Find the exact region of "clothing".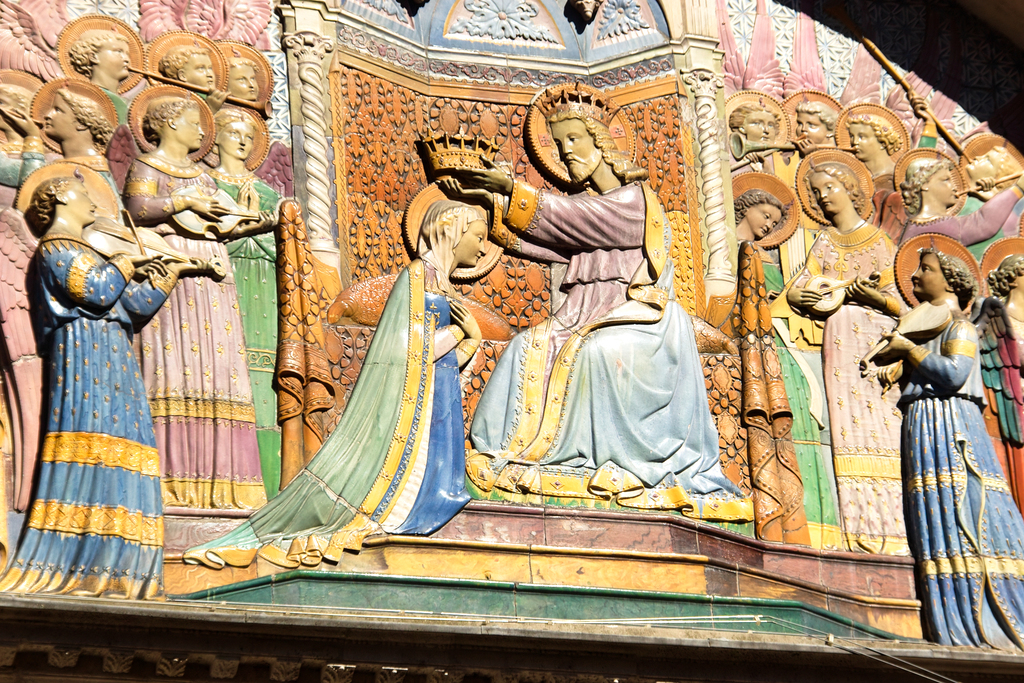
Exact region: [x1=15, y1=178, x2=204, y2=590].
